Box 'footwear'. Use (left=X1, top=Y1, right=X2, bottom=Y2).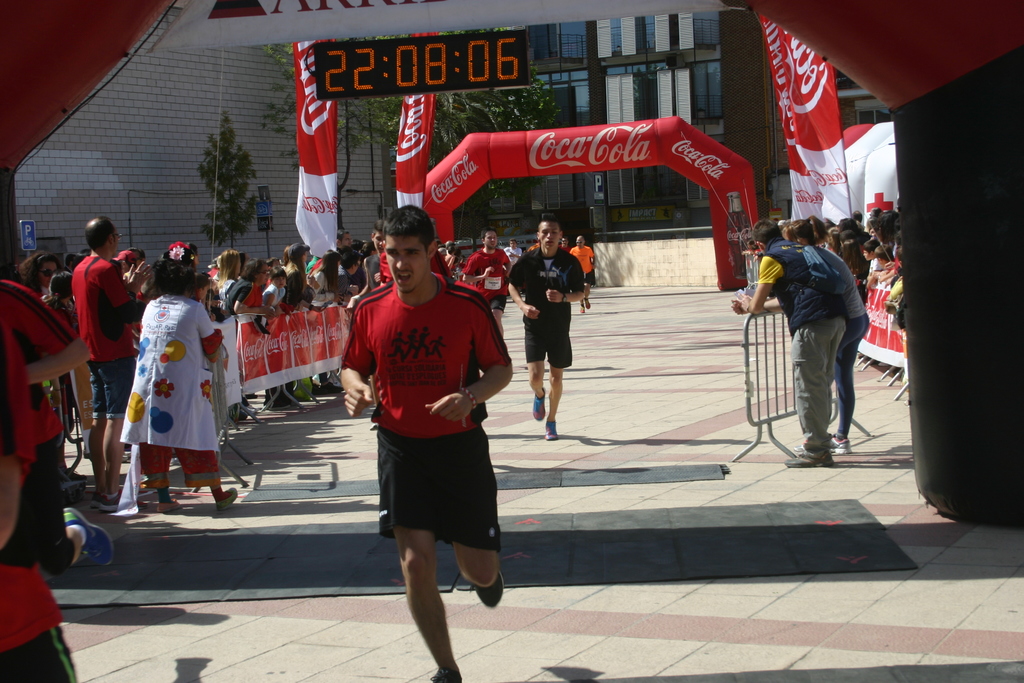
(left=216, top=485, right=238, bottom=513).
